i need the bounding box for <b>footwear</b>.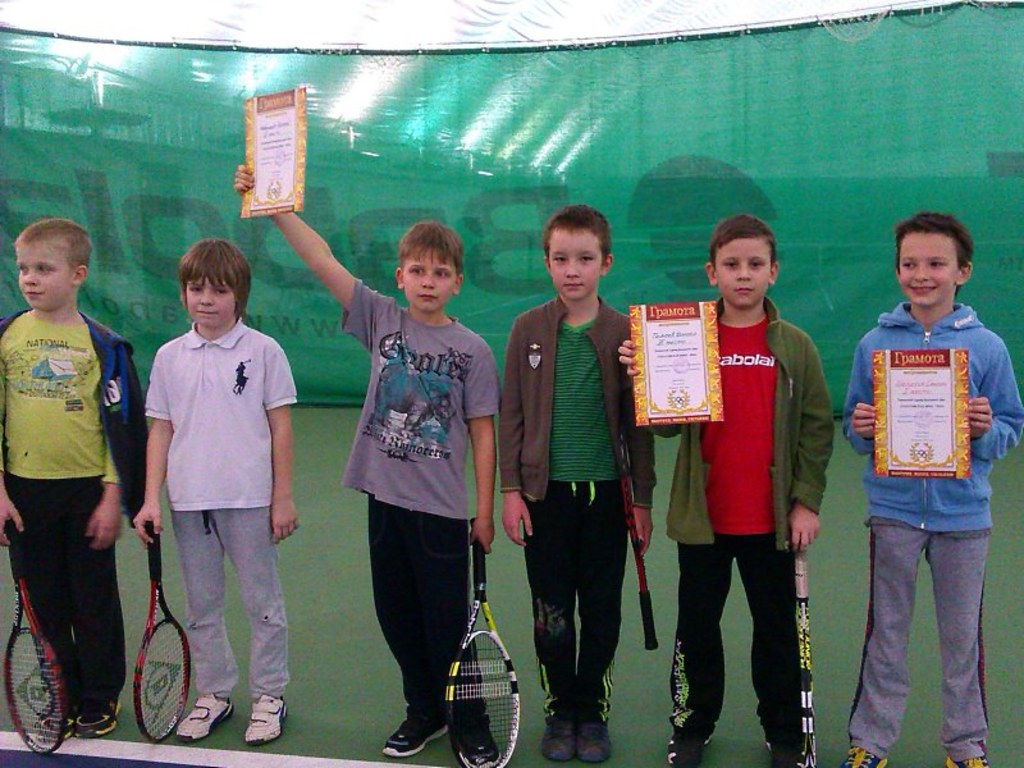
Here it is: region(380, 714, 447, 760).
